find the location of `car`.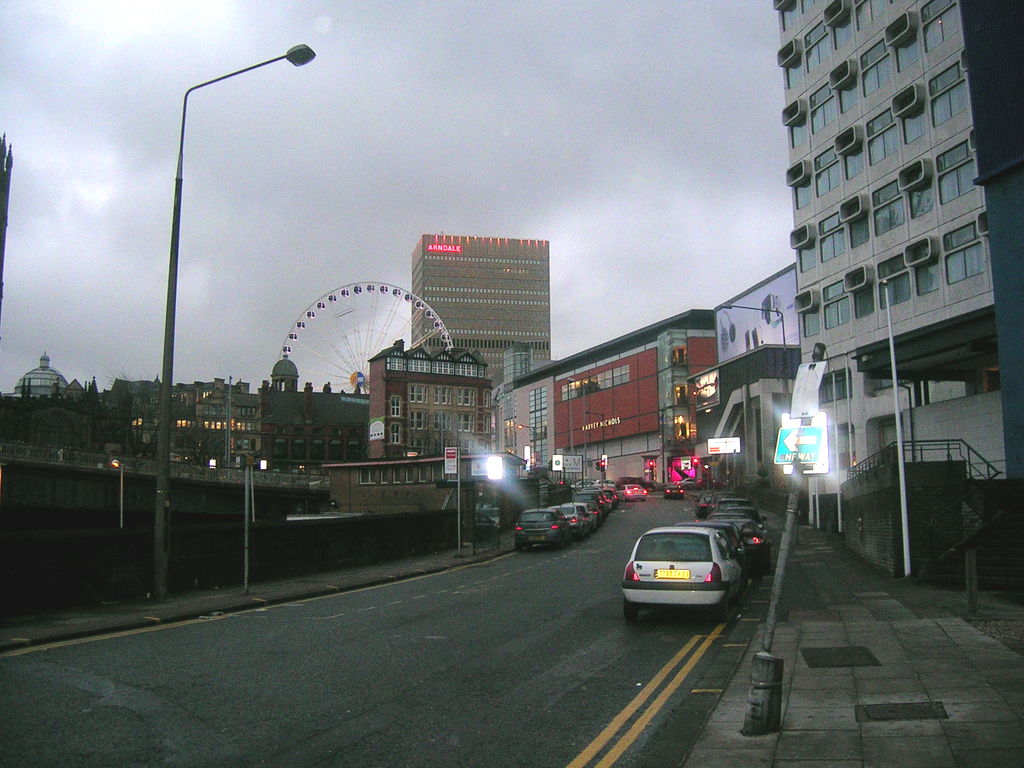
Location: 575/494/609/522.
